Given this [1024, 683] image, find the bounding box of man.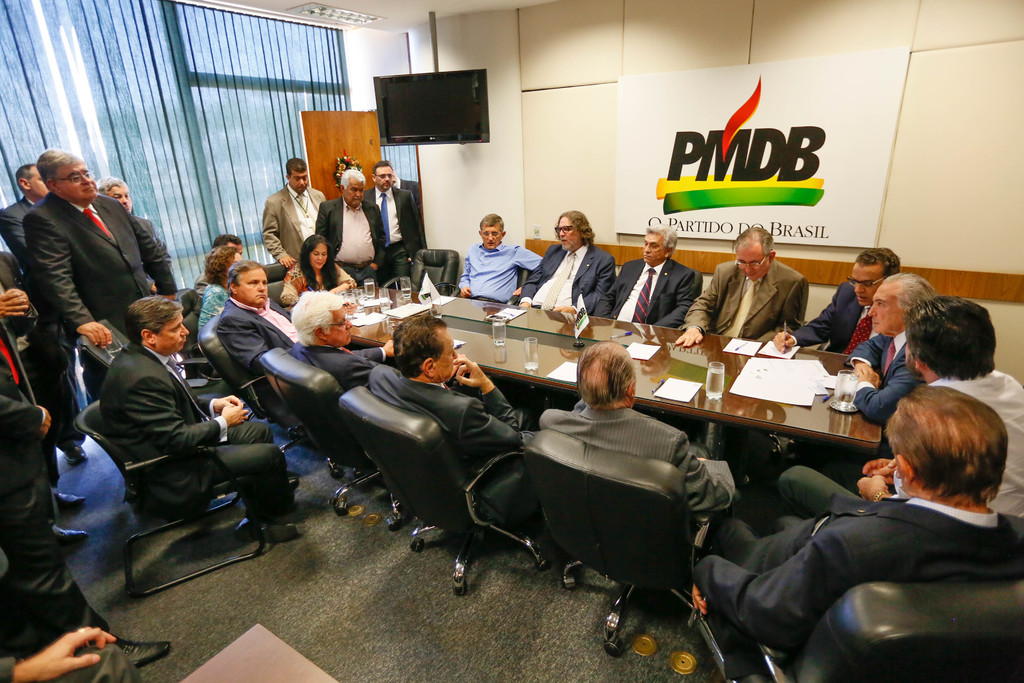
bbox=(363, 161, 425, 262).
